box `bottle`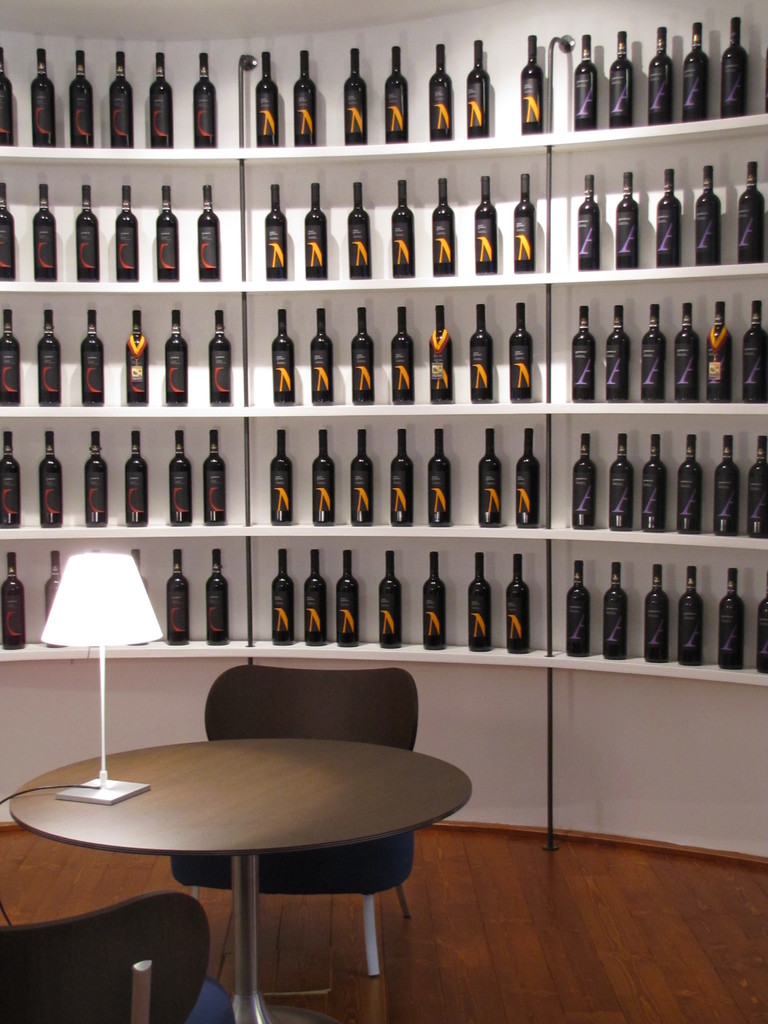
bbox(378, 548, 401, 650)
